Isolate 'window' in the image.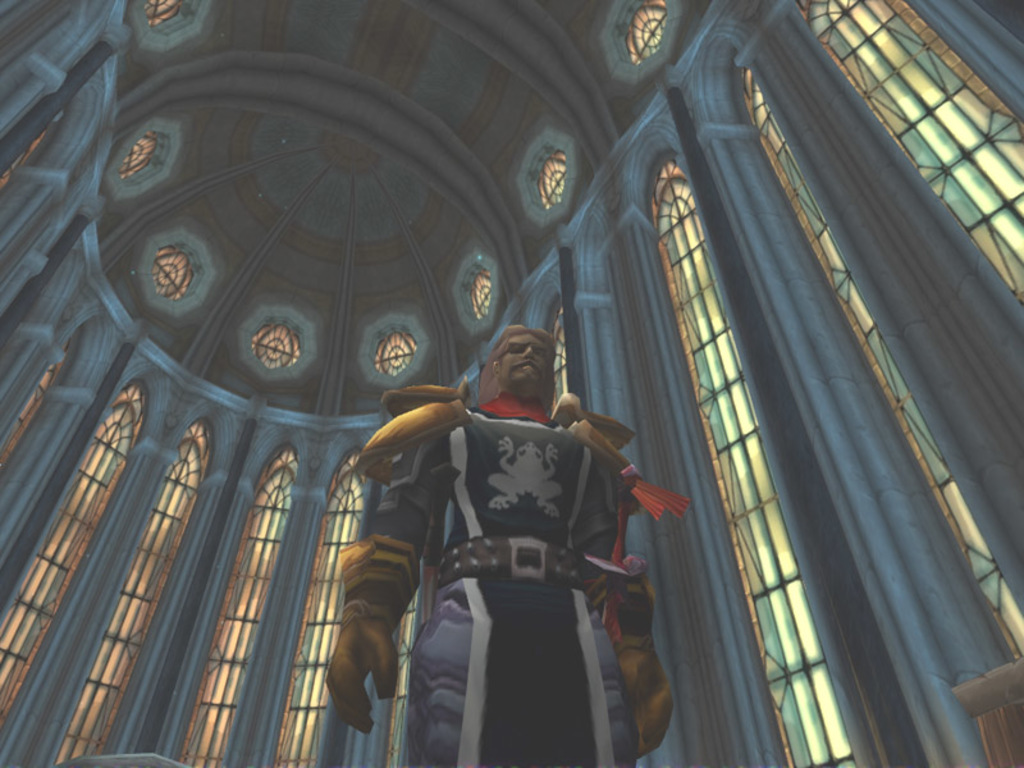
Isolated region: region(0, 378, 146, 713).
